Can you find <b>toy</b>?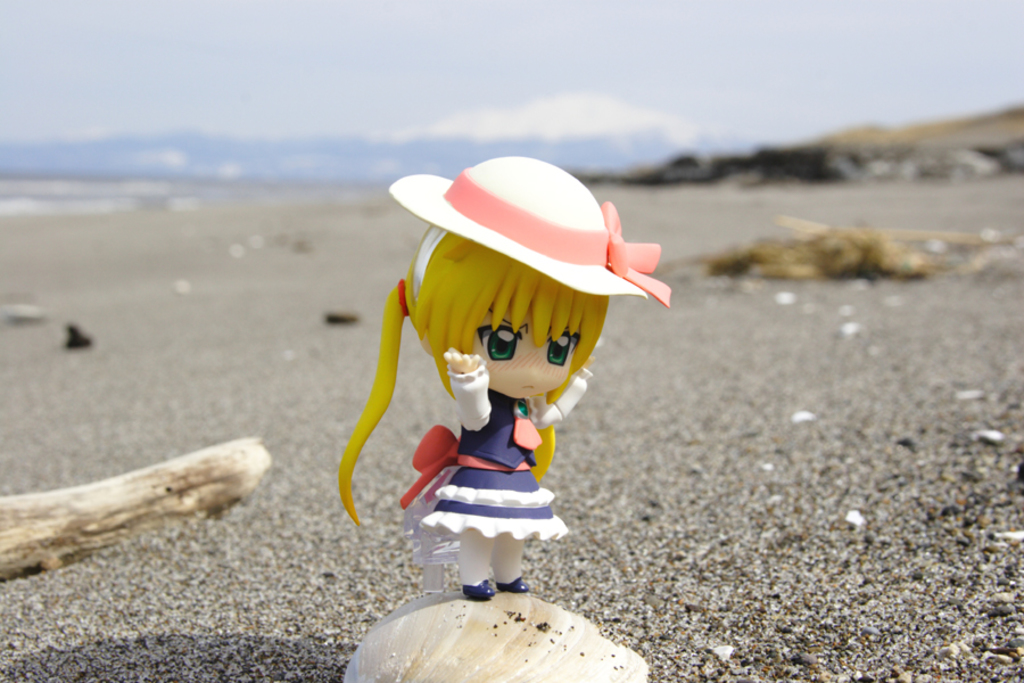
Yes, bounding box: crop(325, 145, 679, 648).
